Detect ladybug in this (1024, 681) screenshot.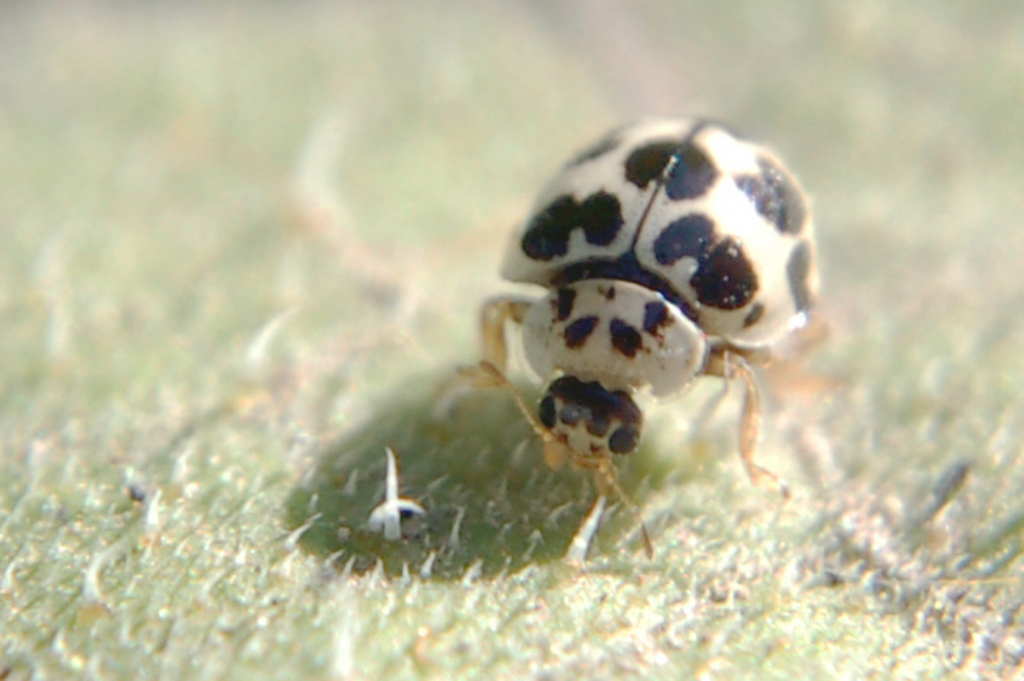
Detection: bbox=(451, 116, 835, 559).
